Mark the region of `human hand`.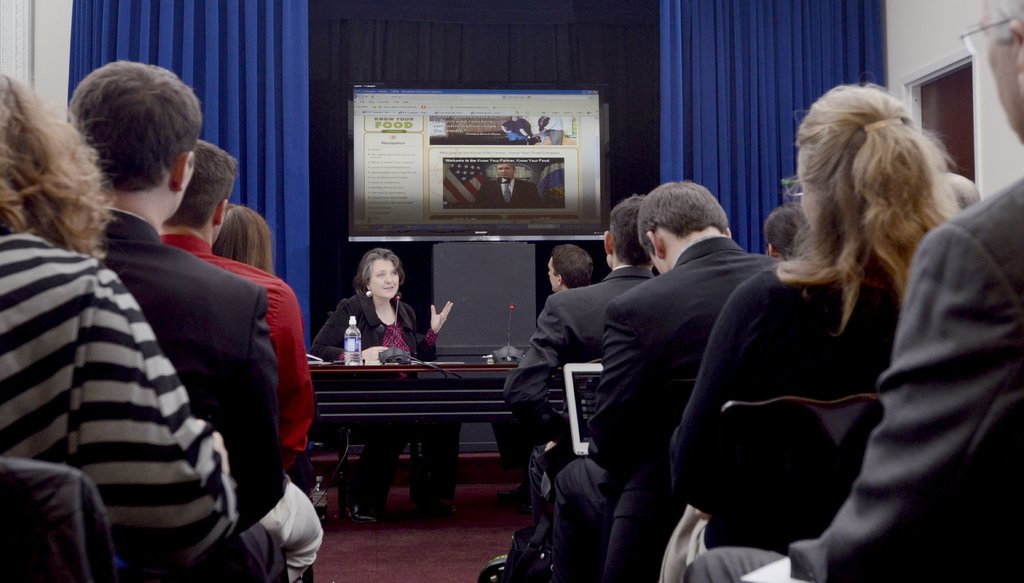
Region: <region>427, 296, 457, 334</region>.
